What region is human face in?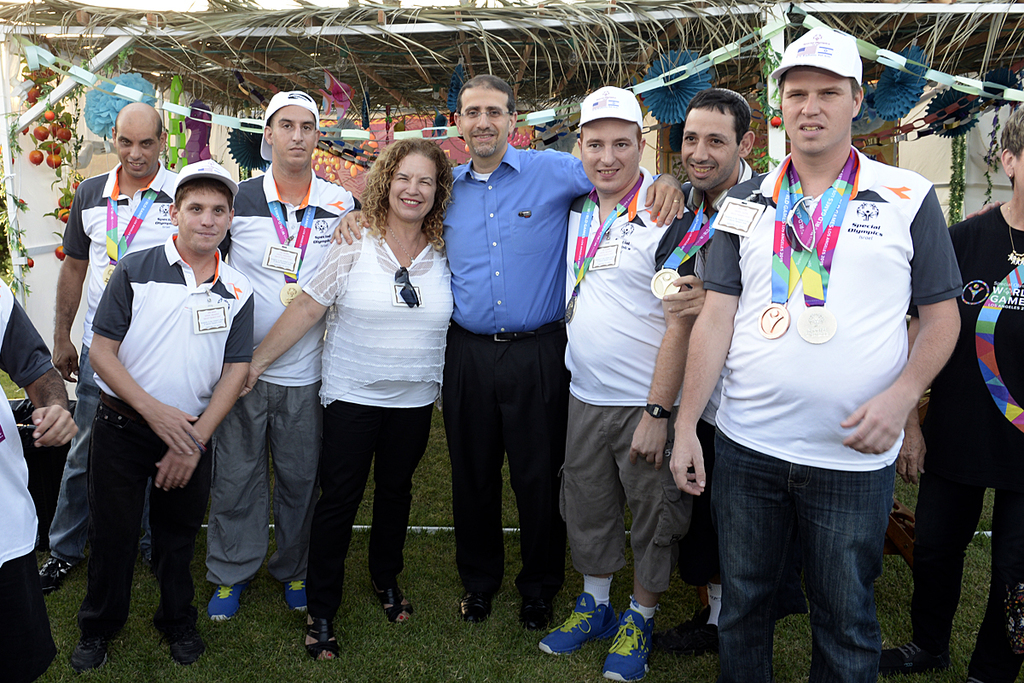
bbox=[387, 154, 436, 217].
